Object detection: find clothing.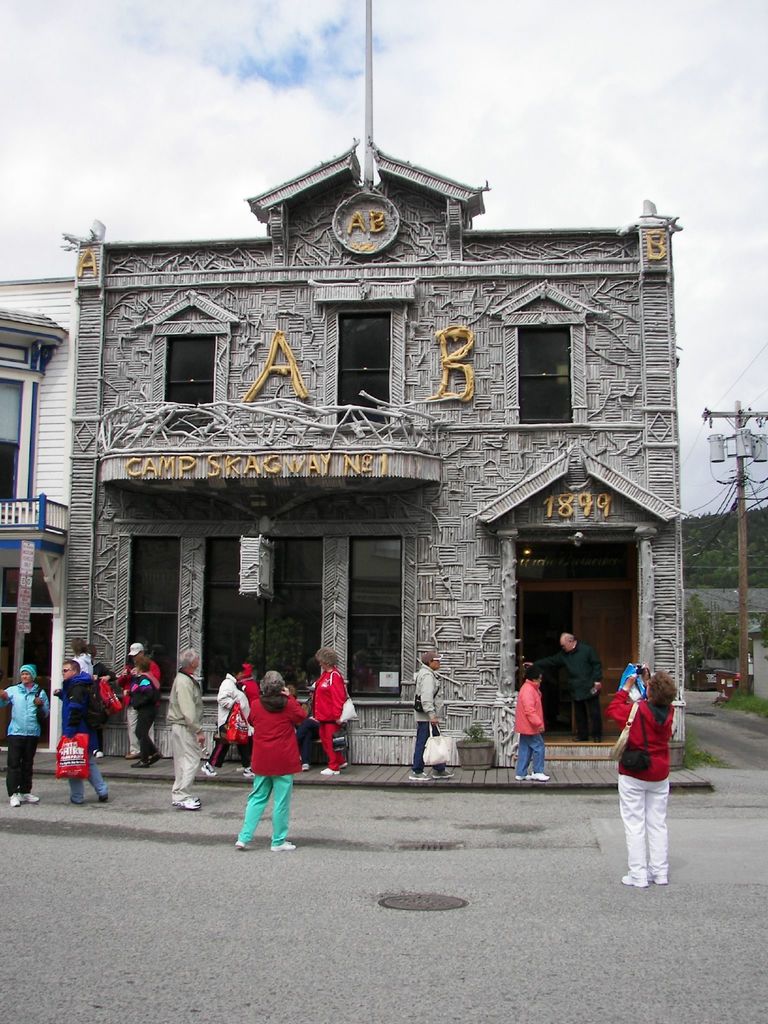
{"x1": 239, "y1": 689, "x2": 303, "y2": 842}.
